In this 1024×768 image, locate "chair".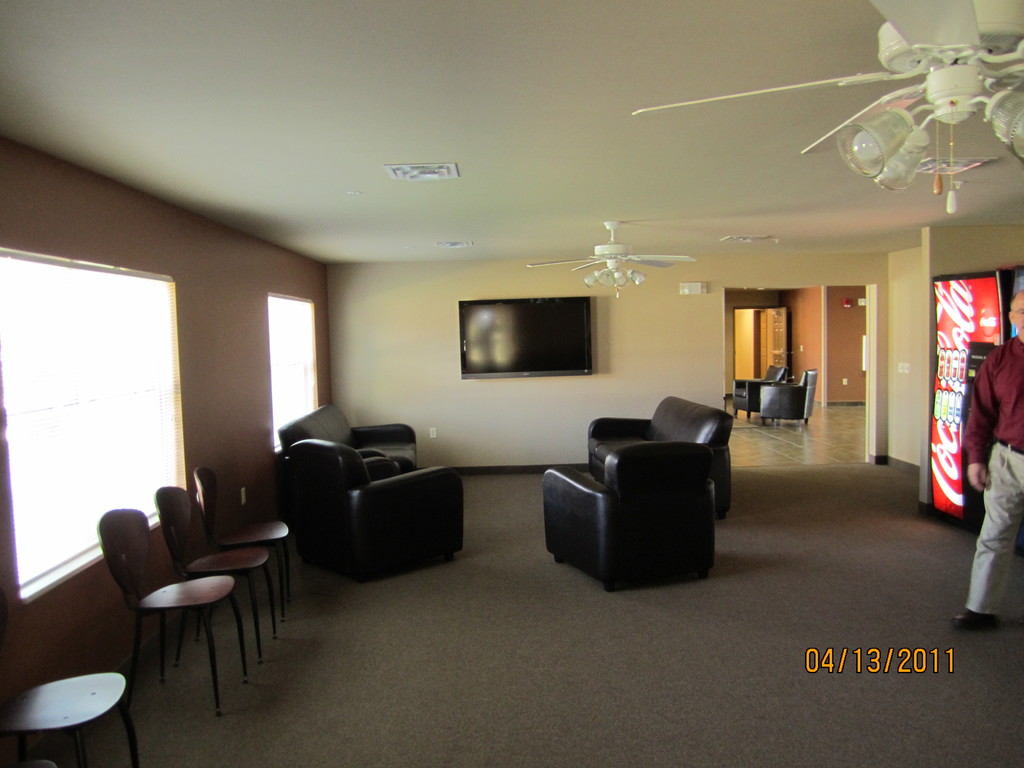
Bounding box: [x1=732, y1=364, x2=786, y2=418].
